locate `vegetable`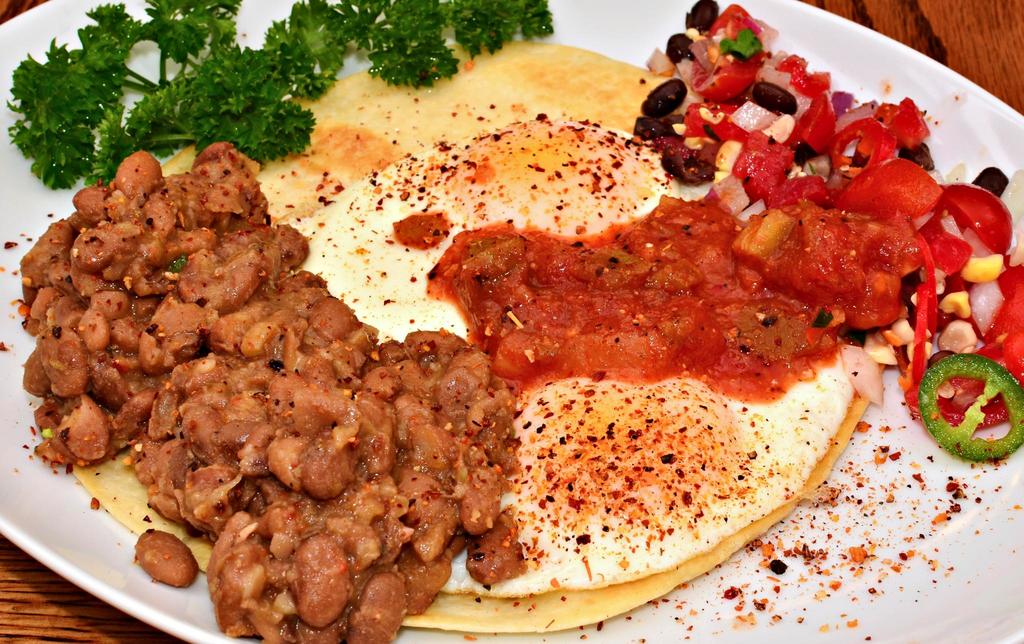
(left=831, top=115, right=899, bottom=173)
